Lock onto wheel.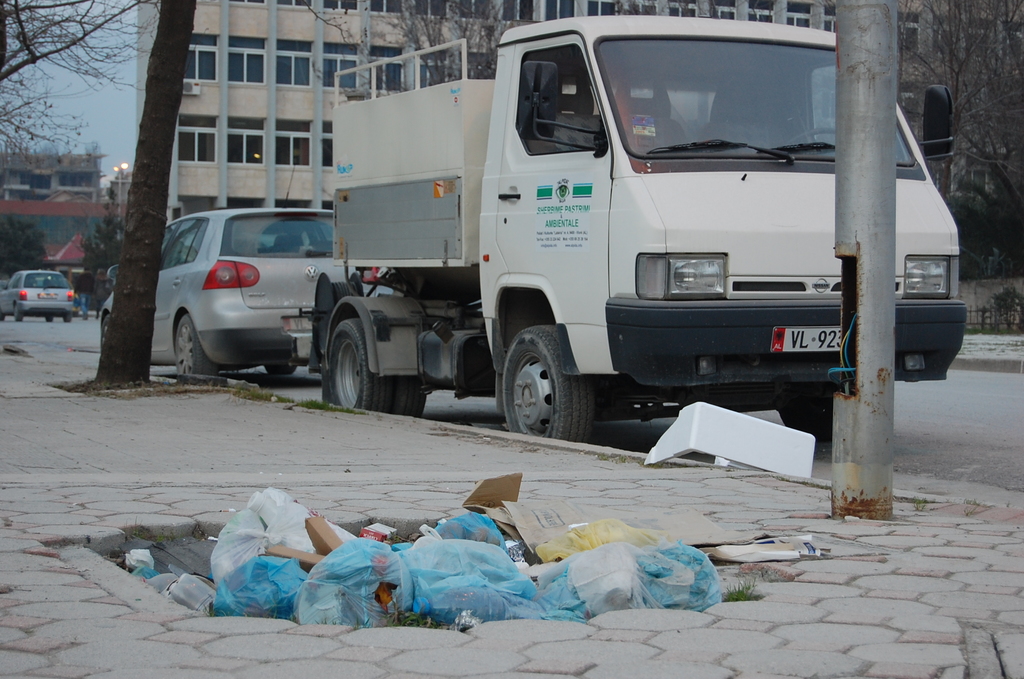
Locked: detection(499, 322, 598, 441).
